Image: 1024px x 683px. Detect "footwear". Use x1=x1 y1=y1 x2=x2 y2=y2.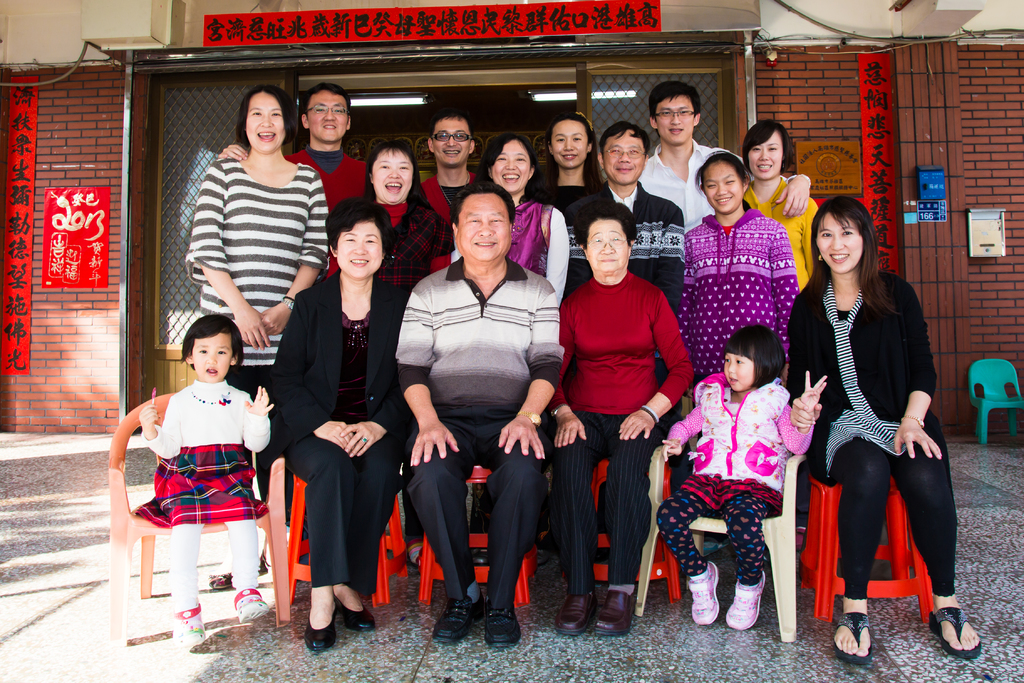
x1=684 y1=562 x2=723 y2=627.
